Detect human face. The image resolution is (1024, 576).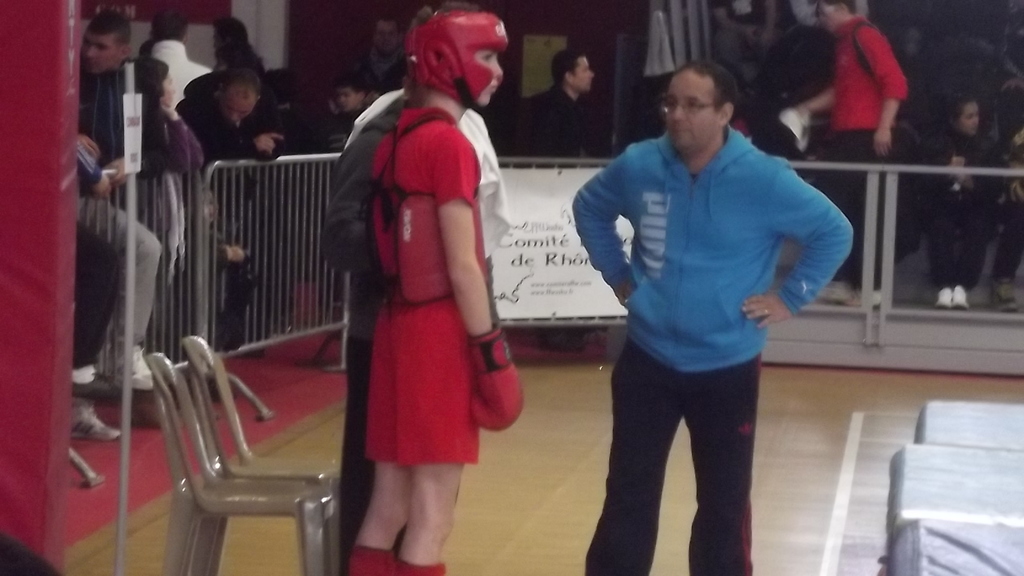
{"left": 959, "top": 104, "right": 979, "bottom": 136}.
